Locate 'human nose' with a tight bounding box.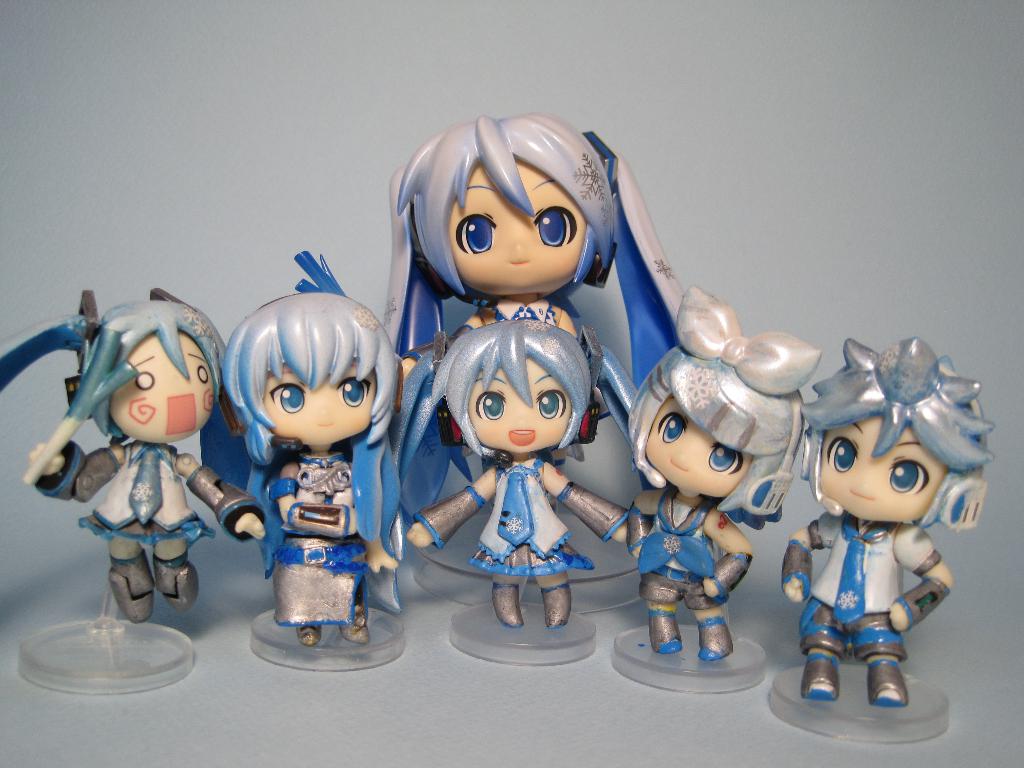
[506, 241, 531, 264].
